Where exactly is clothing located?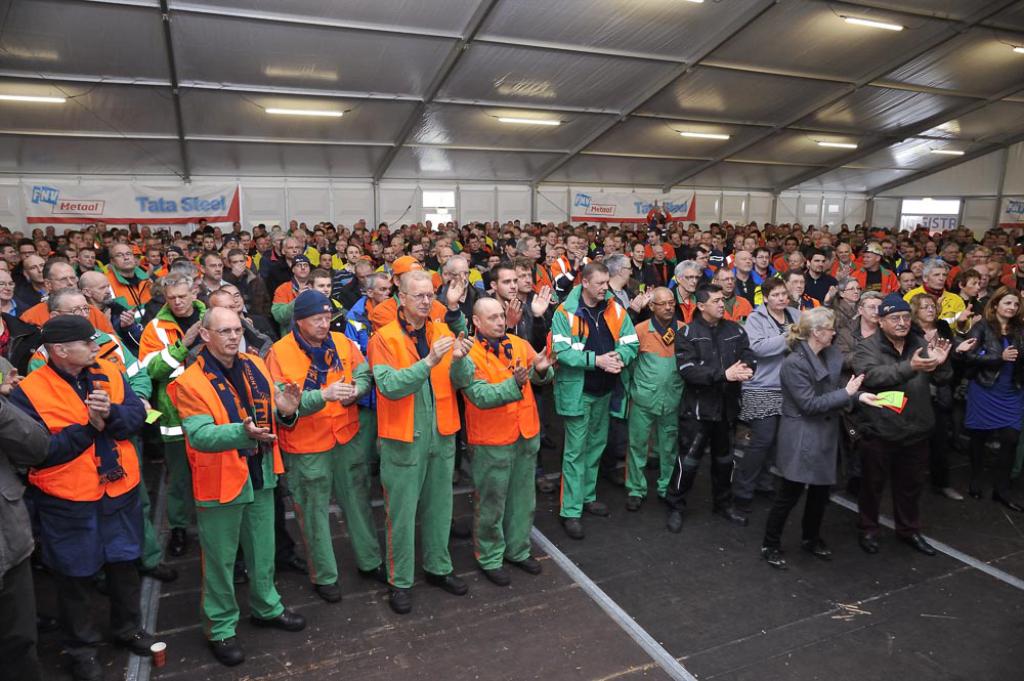
Its bounding box is pyautogui.locateOnScreen(438, 283, 498, 323).
